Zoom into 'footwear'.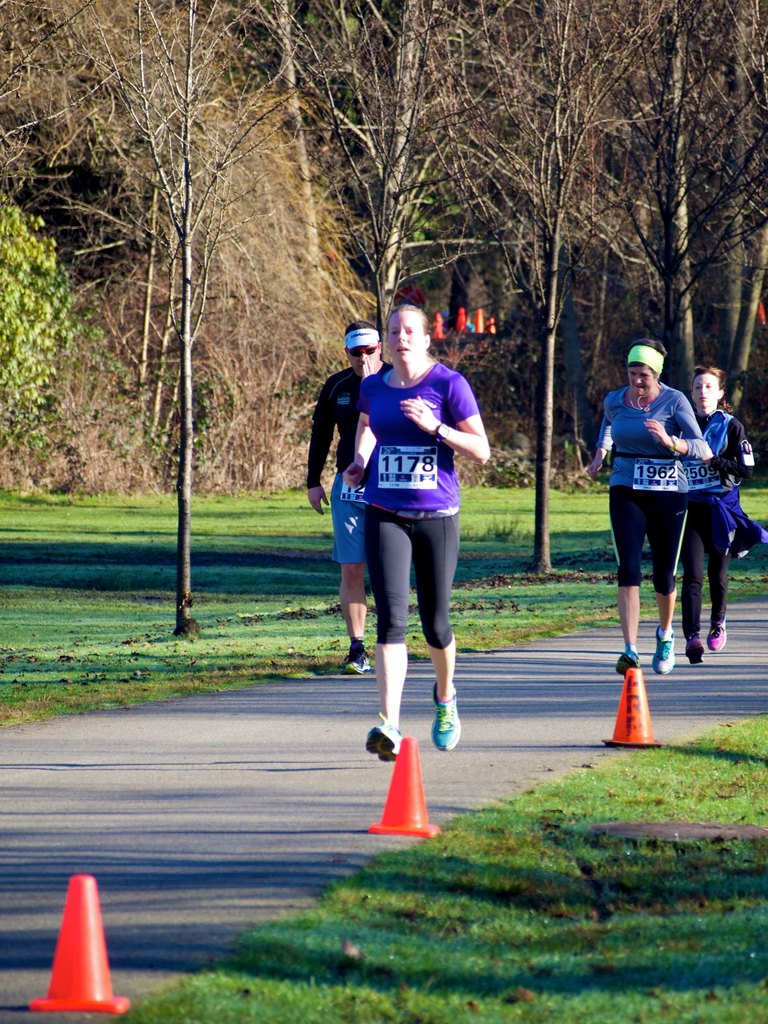
Zoom target: bbox=(340, 655, 365, 672).
